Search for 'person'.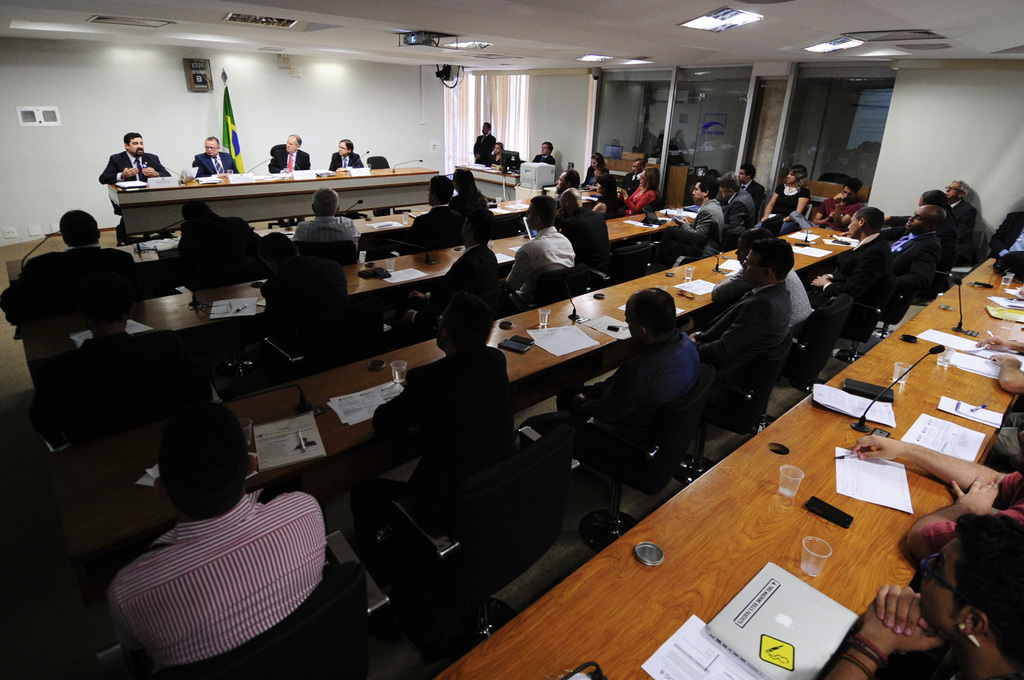
Found at left=267, top=134, right=311, bottom=229.
